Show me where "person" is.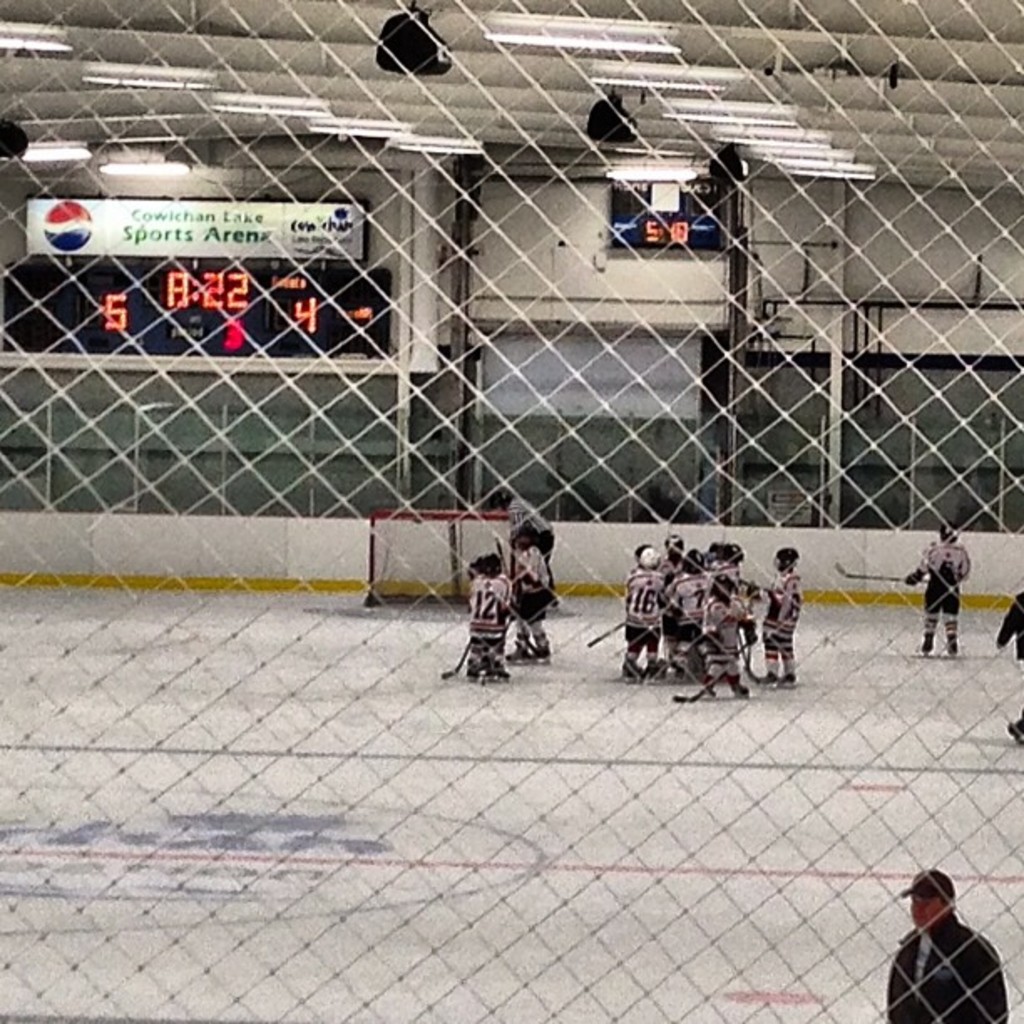
"person" is at box=[500, 482, 552, 581].
